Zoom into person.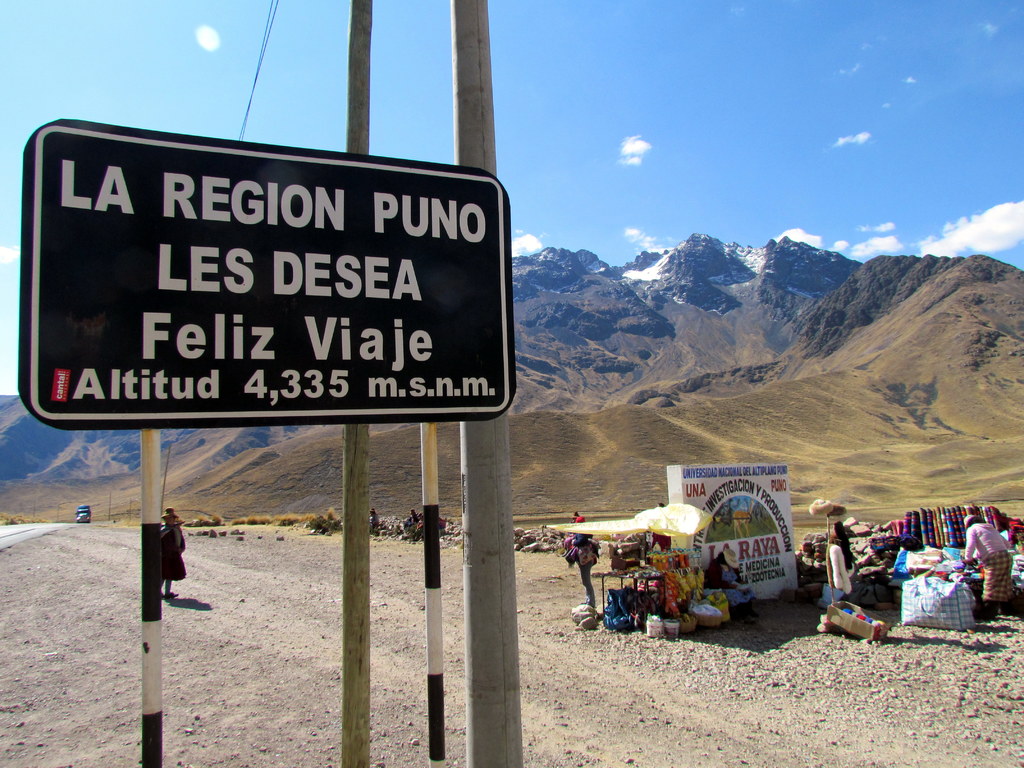
Zoom target: 705, 548, 760, 625.
